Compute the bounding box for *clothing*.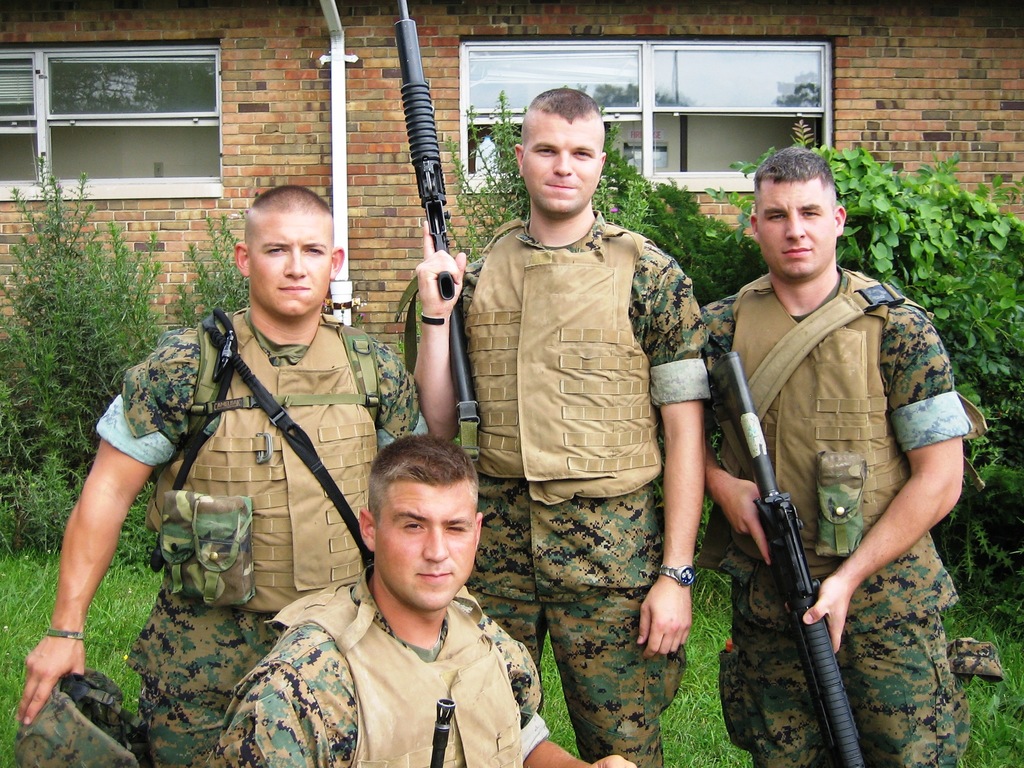
[x1=92, y1=307, x2=428, y2=767].
